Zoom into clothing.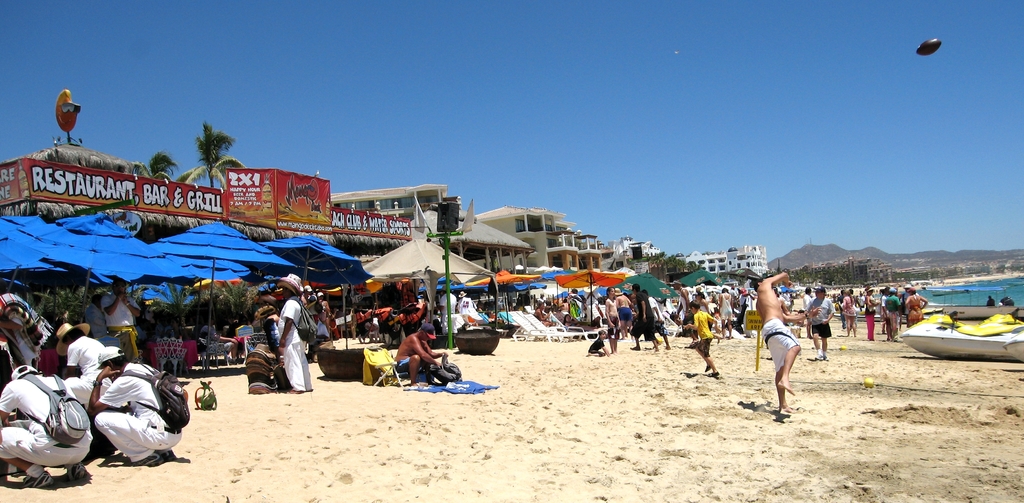
Zoom target: {"x1": 83, "y1": 305, "x2": 108, "y2": 333}.
